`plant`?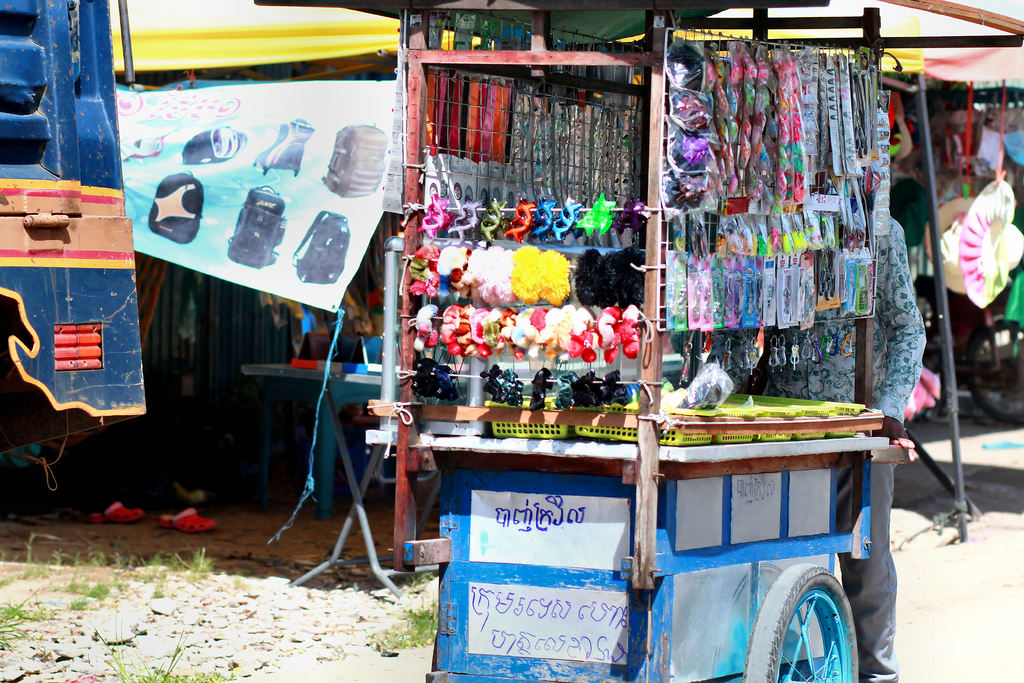
(366,597,436,650)
